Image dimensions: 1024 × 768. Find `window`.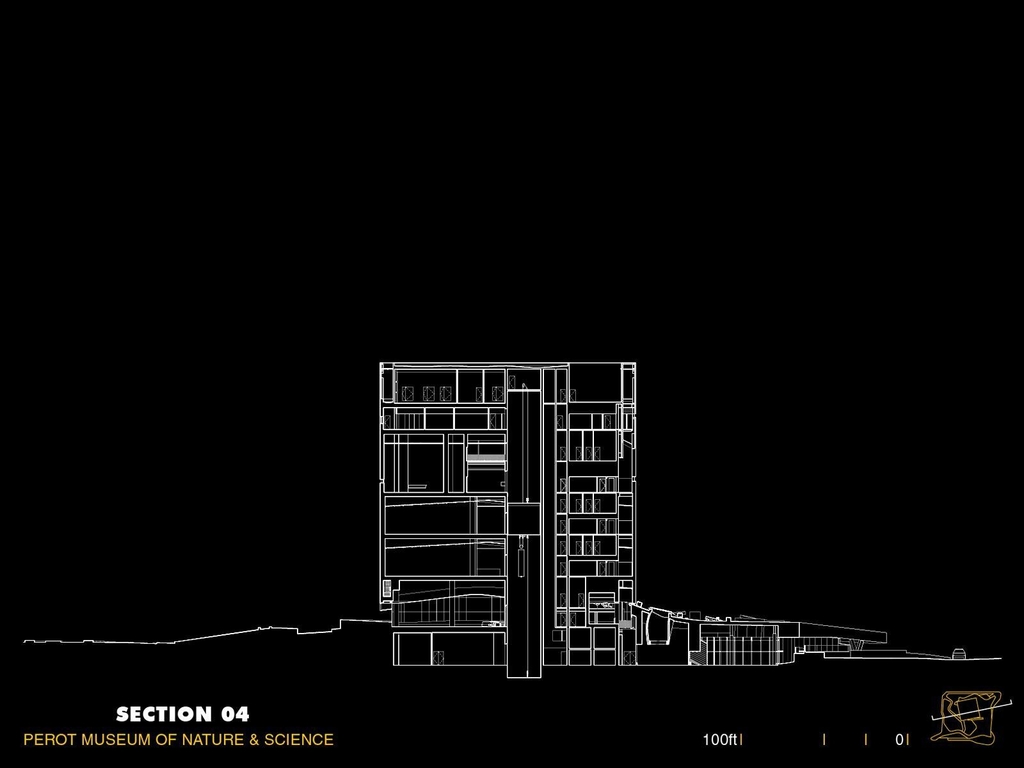
rect(561, 542, 566, 557).
